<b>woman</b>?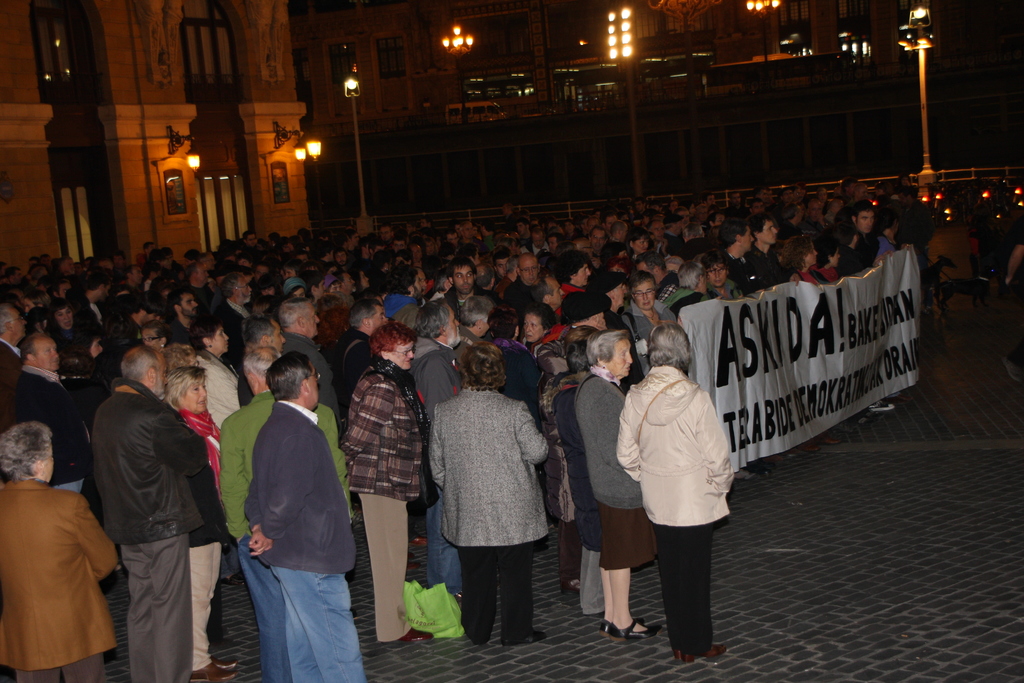
[x1=609, y1=256, x2=631, y2=275]
